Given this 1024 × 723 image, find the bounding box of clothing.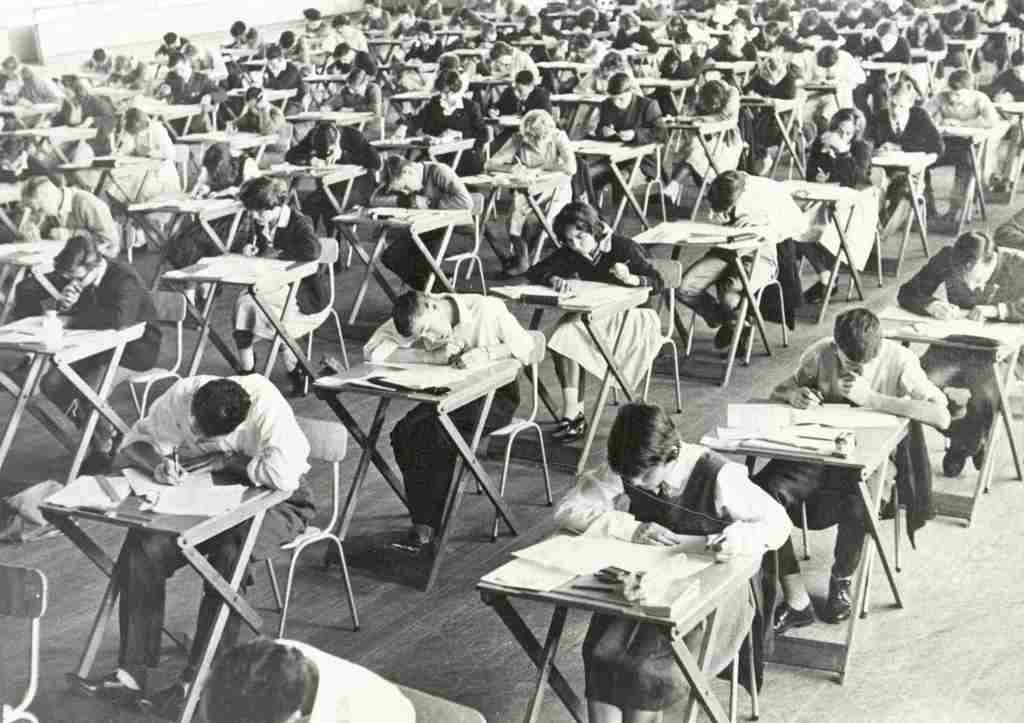
l=522, t=221, r=671, b=394.
